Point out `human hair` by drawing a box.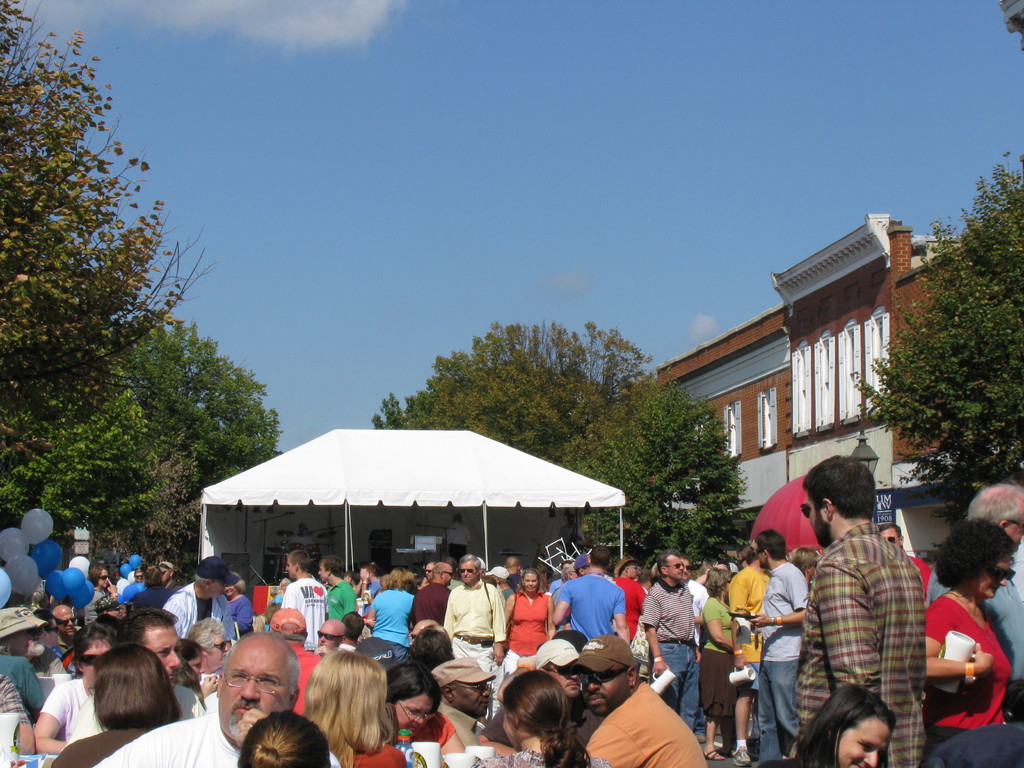
881, 520, 904, 543.
